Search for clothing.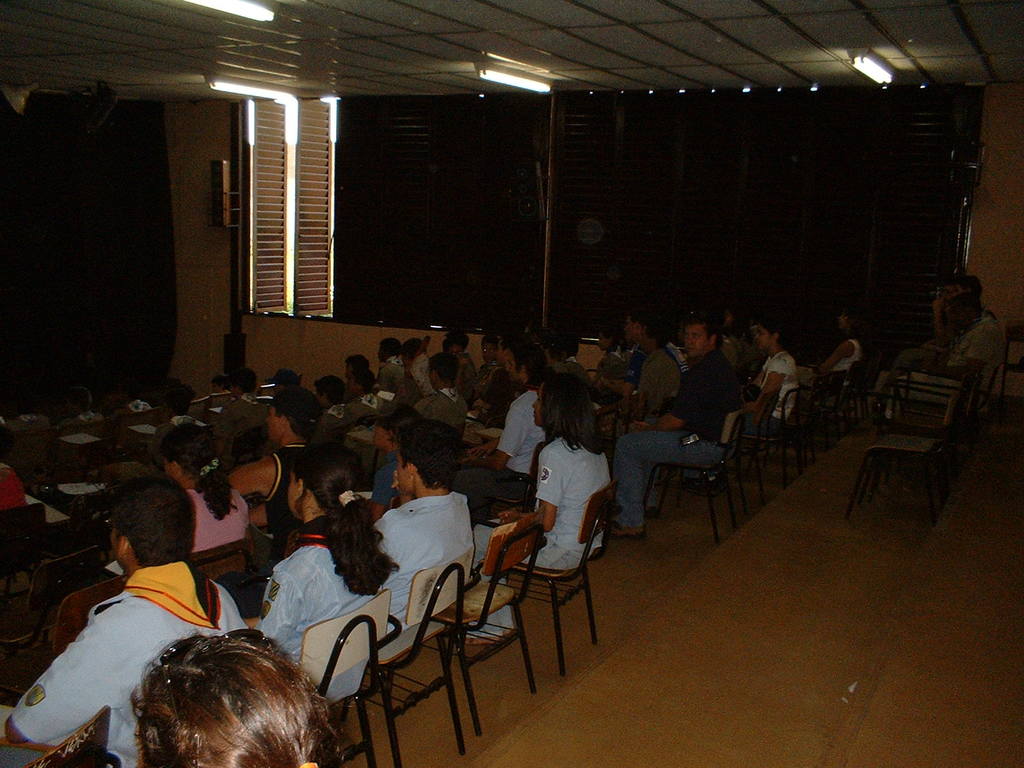
Found at 0,458,20,508.
